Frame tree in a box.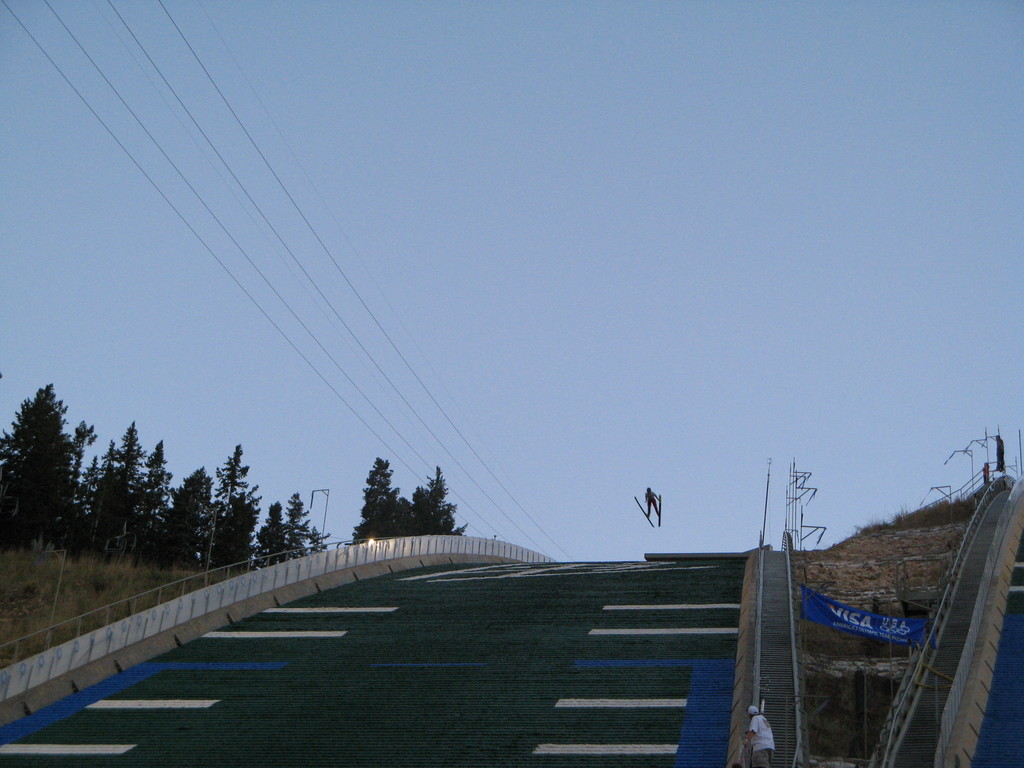
{"left": 102, "top": 442, "right": 179, "bottom": 575}.
